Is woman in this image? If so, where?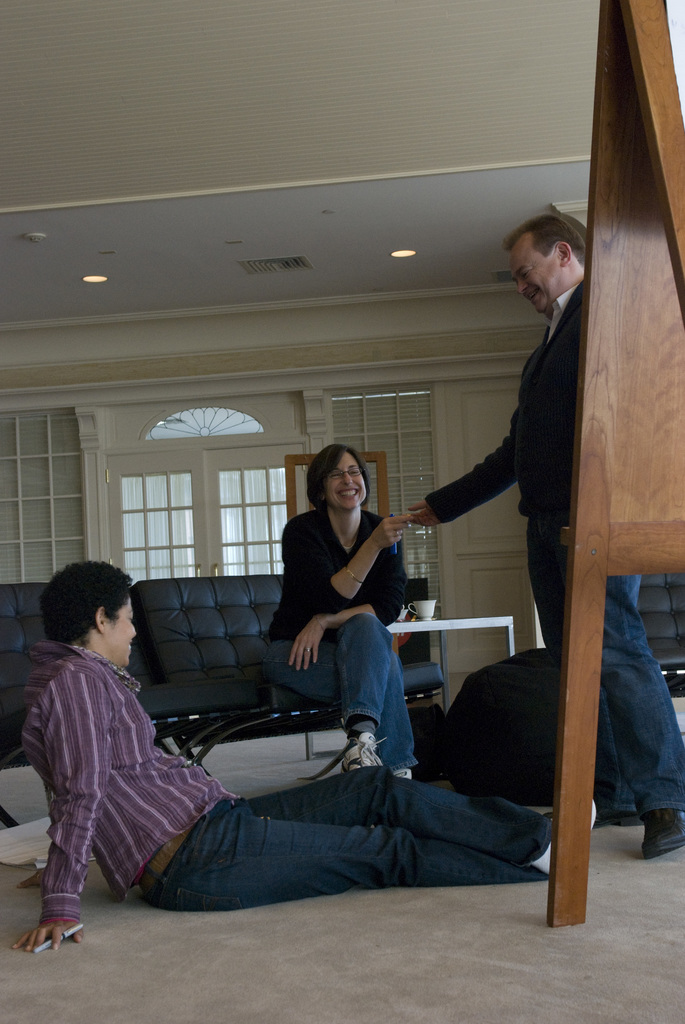
Yes, at x1=261, y1=431, x2=427, y2=785.
